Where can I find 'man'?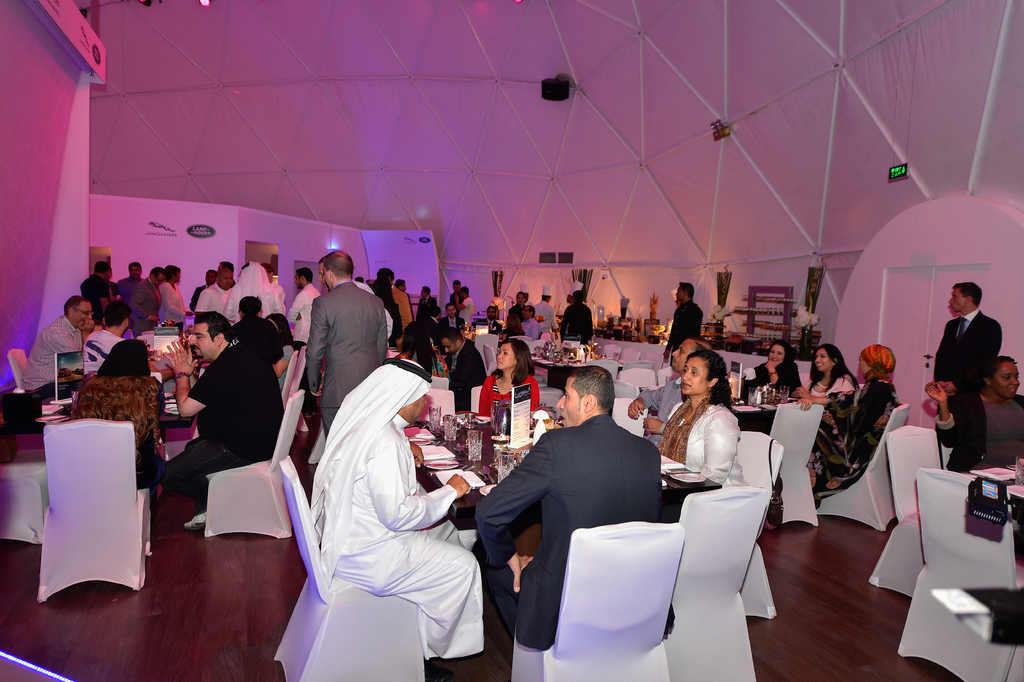
You can find it at 217 260 232 289.
